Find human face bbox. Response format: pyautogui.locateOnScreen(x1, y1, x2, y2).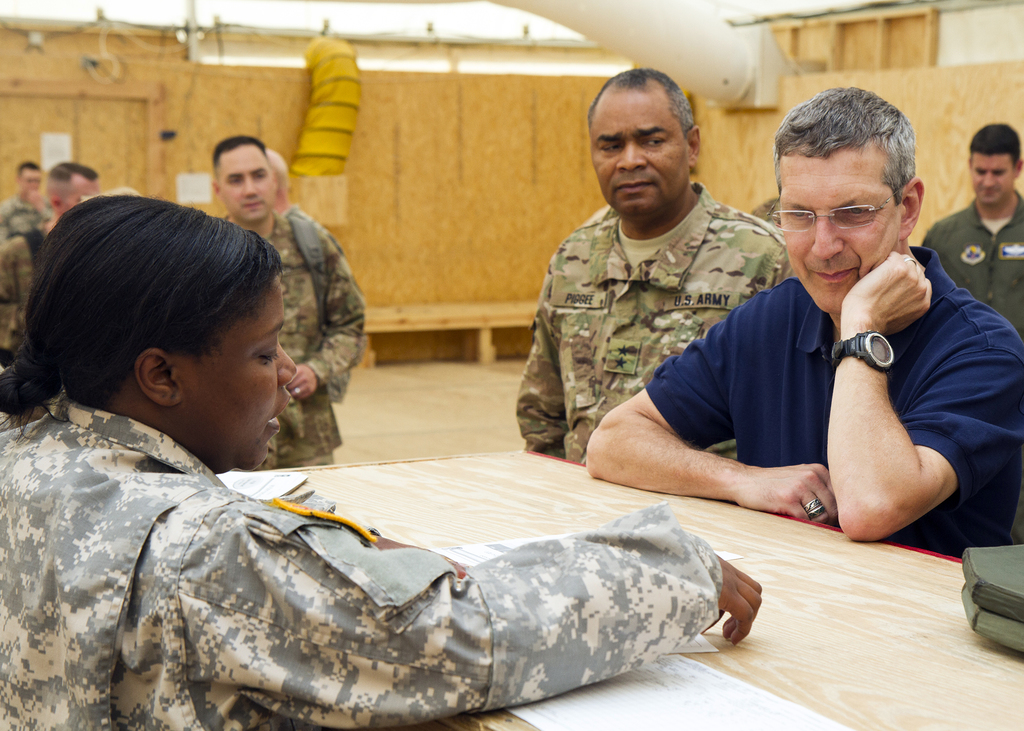
pyautogui.locateOnScreen(593, 92, 689, 217).
